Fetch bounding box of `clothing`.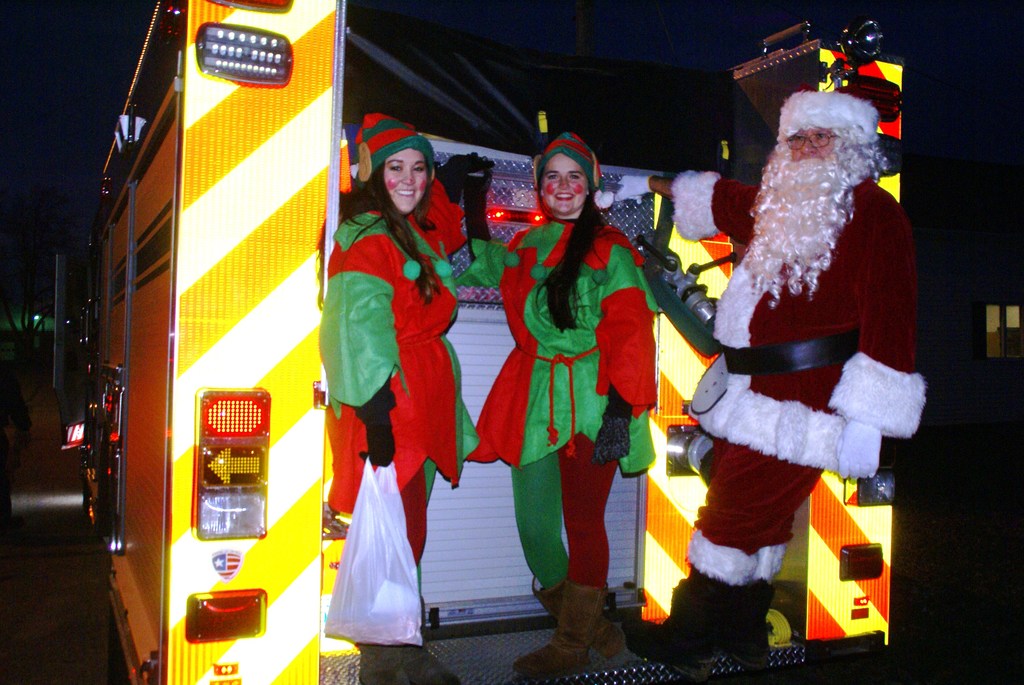
Bbox: 461, 213, 660, 576.
